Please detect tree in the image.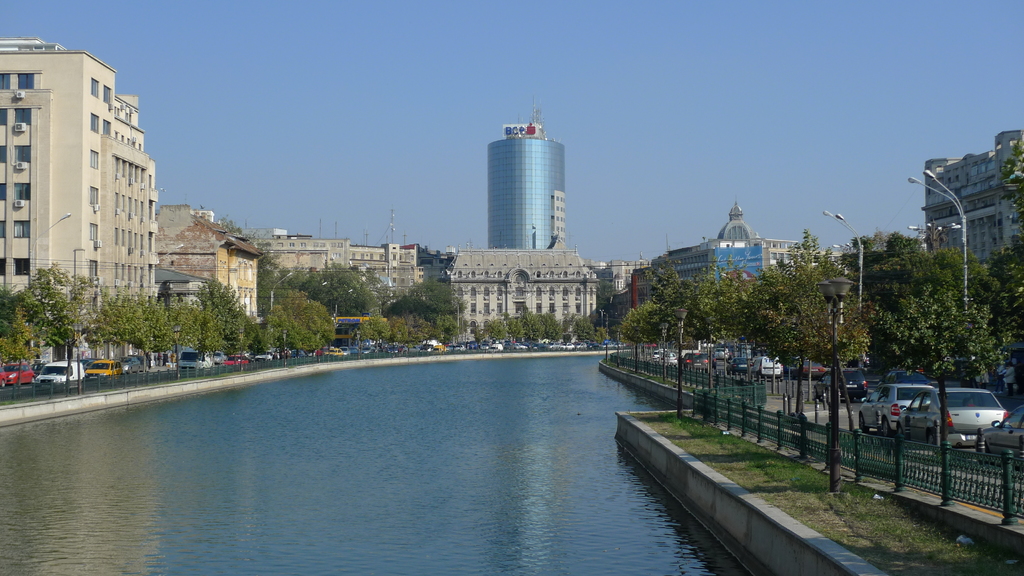
box=[479, 312, 605, 356].
